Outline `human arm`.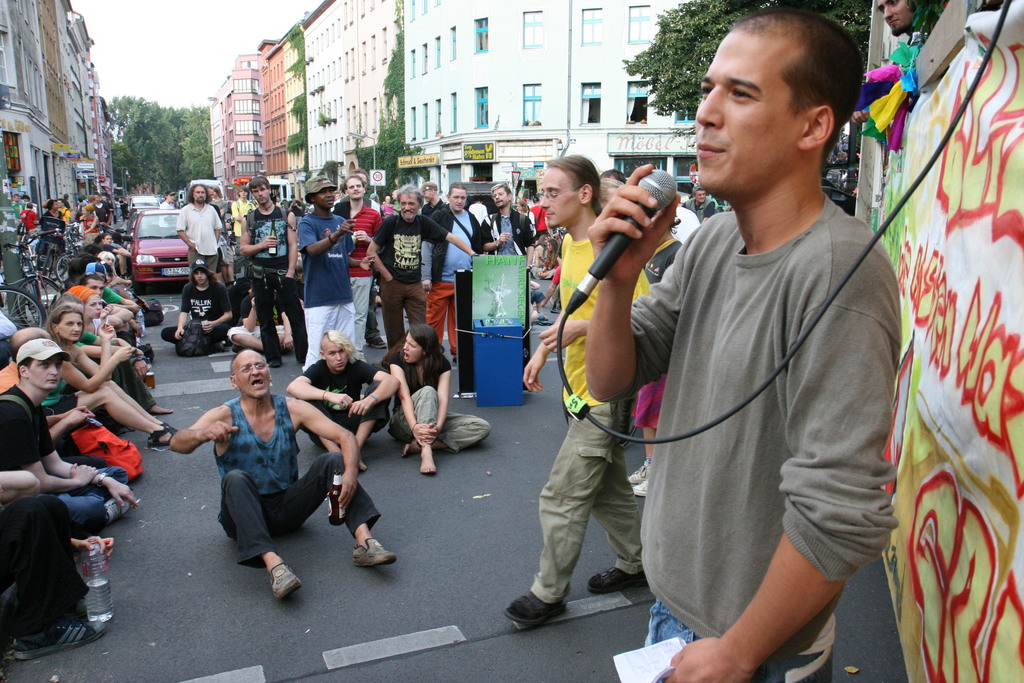
Outline: <bbox>284, 358, 357, 409</bbox>.
